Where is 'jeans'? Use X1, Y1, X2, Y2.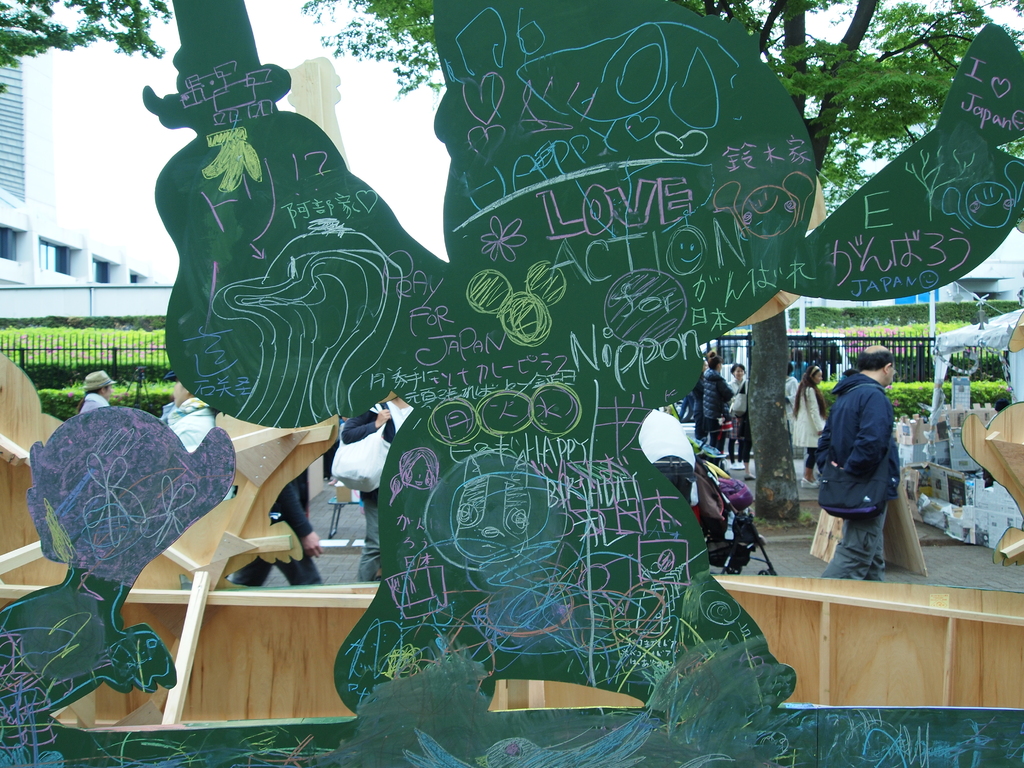
824, 514, 892, 586.
